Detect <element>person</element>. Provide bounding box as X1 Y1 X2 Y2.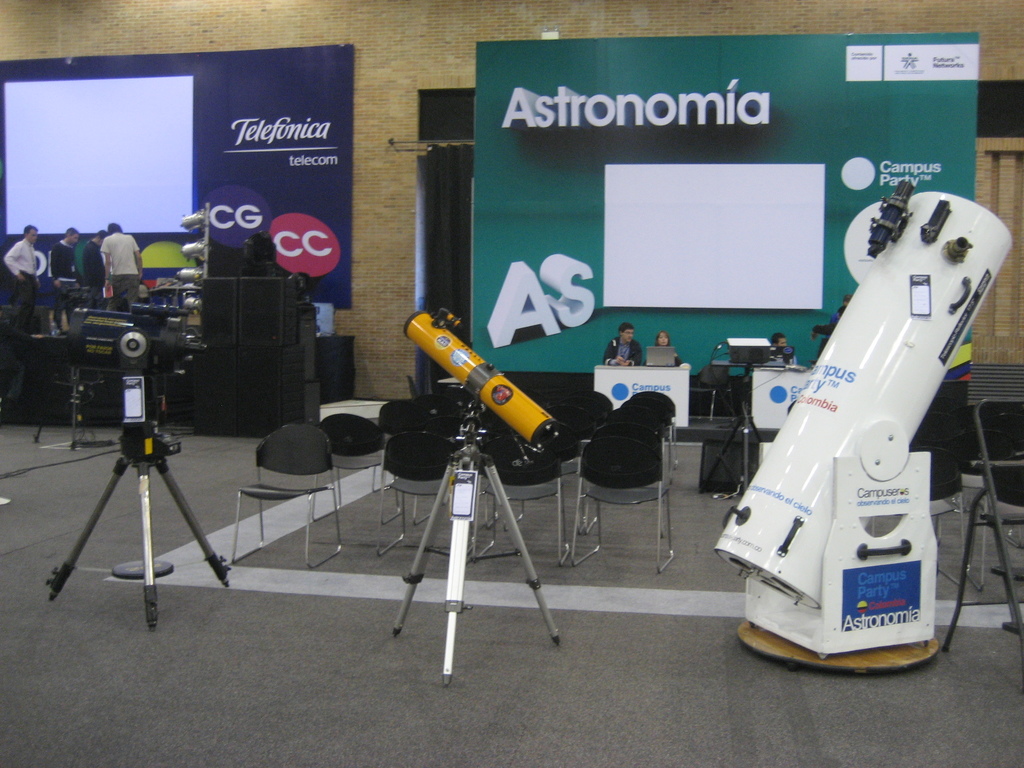
602 321 642 372.
